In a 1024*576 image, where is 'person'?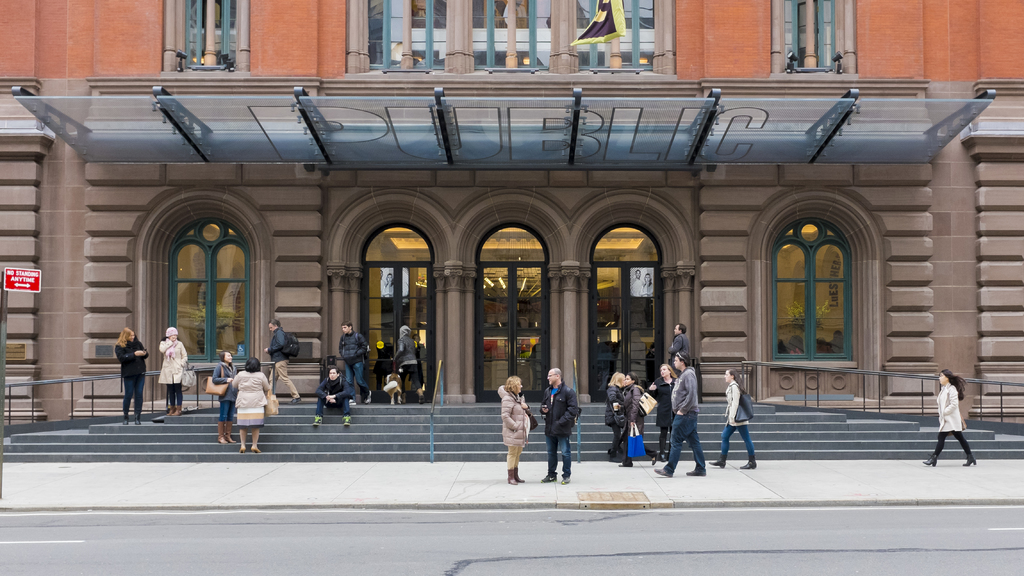
pyautogui.locateOnScreen(336, 323, 371, 403).
